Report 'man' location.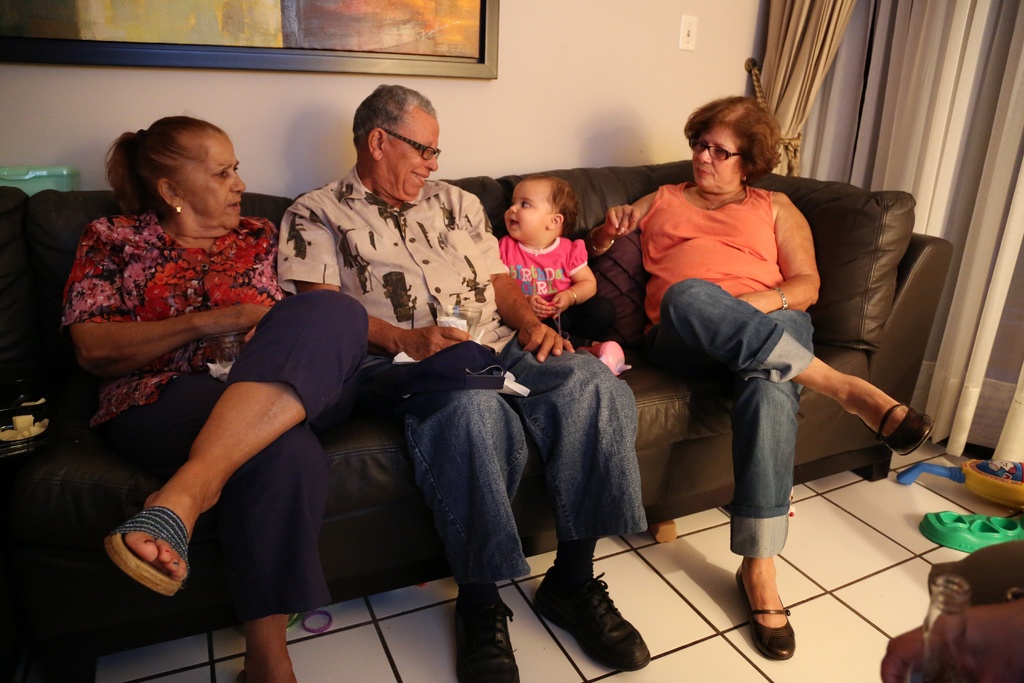
Report: {"x1": 280, "y1": 80, "x2": 647, "y2": 682}.
